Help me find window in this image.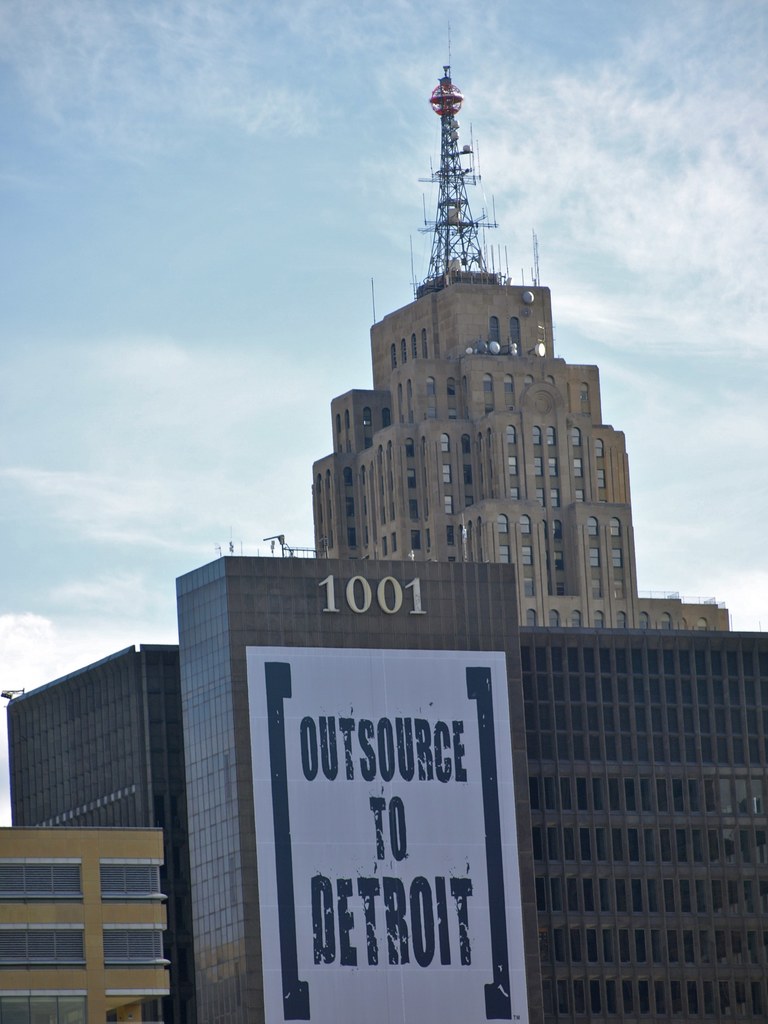
Found it: (left=107, top=923, right=170, bottom=967).
